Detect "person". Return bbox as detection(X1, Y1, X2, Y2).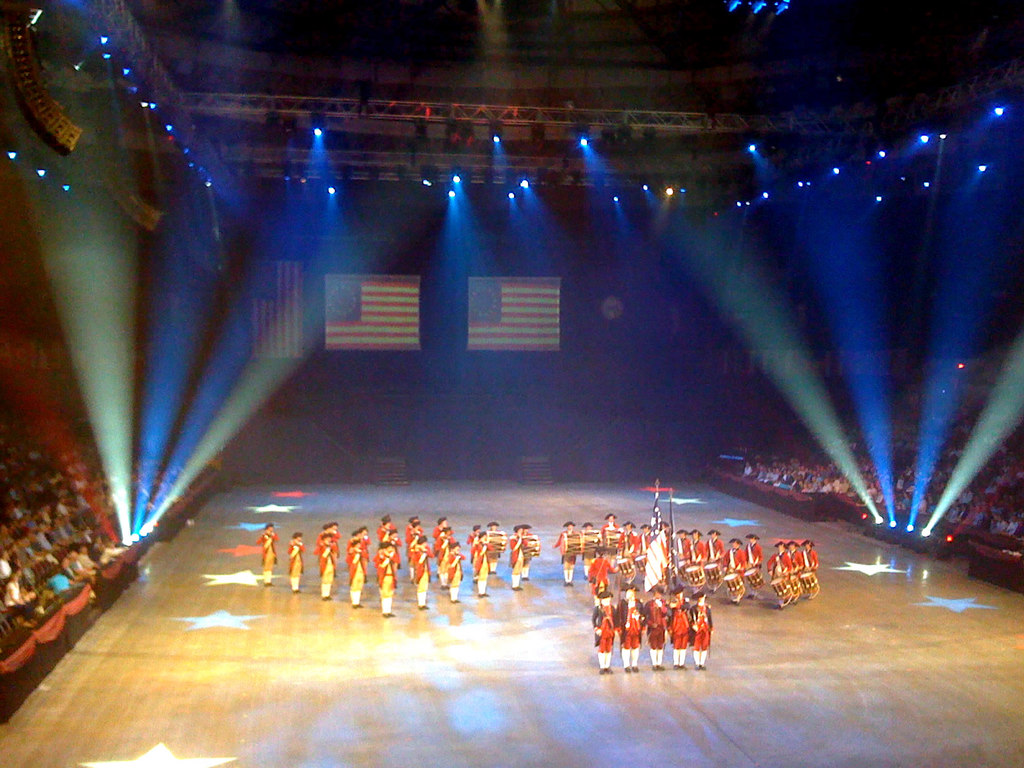
detection(689, 528, 712, 577).
